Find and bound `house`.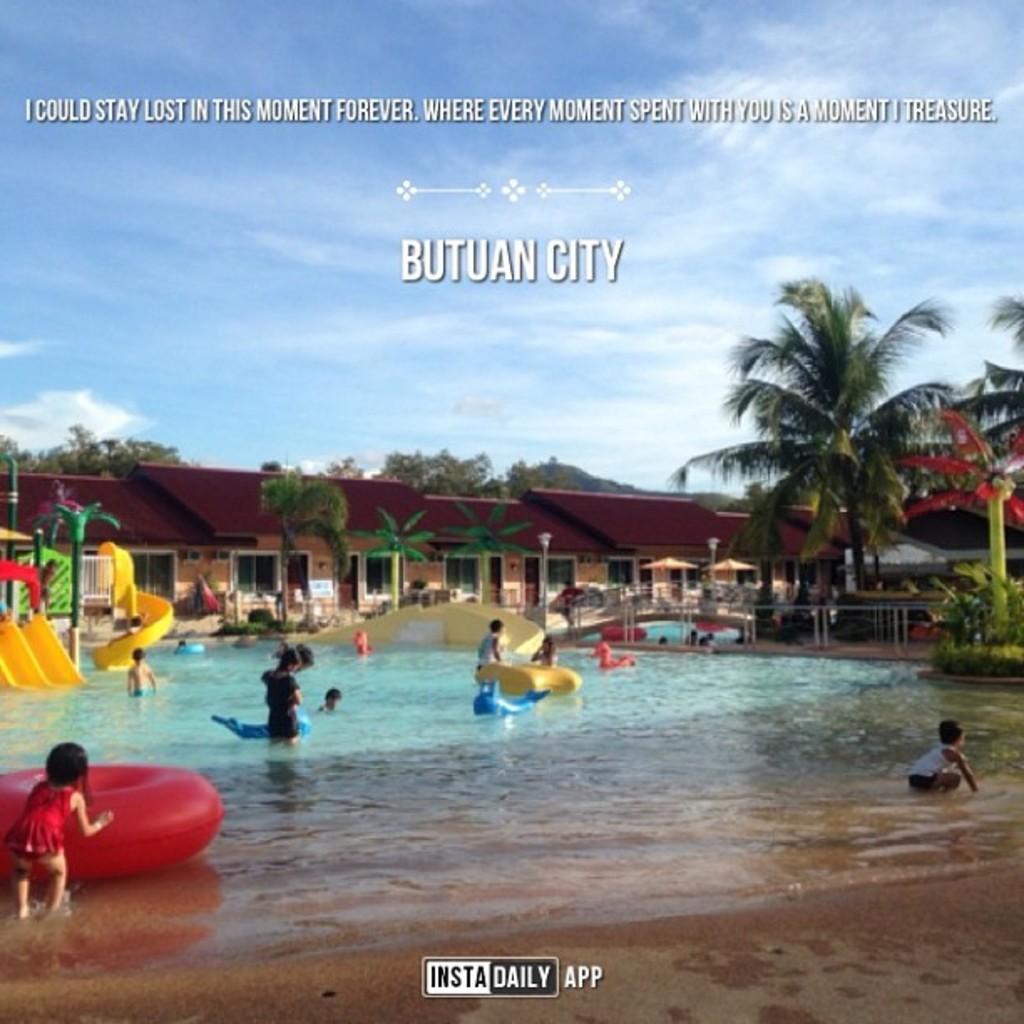
Bound: (left=3, top=479, right=219, bottom=606).
